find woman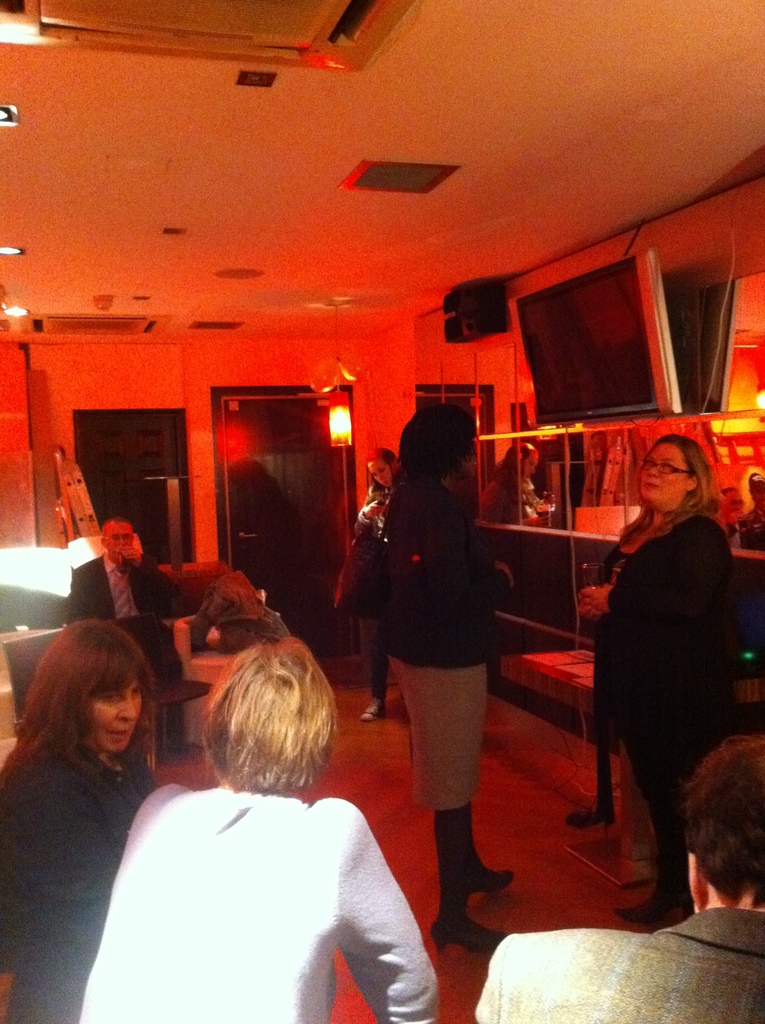
<region>577, 424, 745, 937</region>
